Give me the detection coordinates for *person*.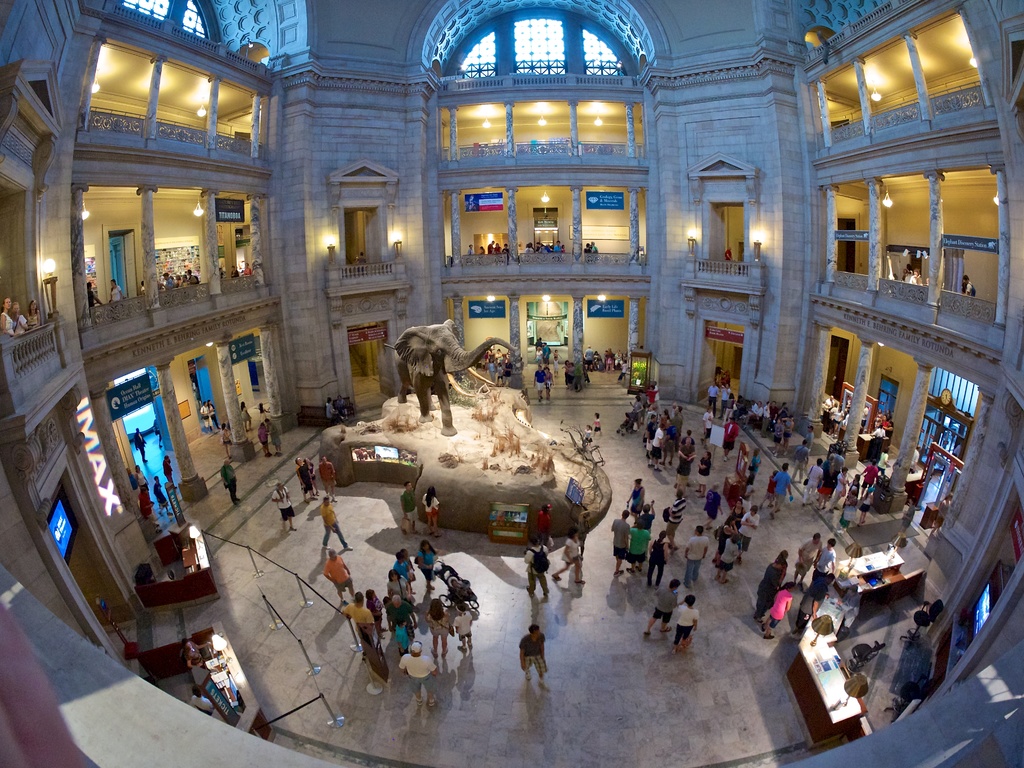
{"left": 320, "top": 495, "right": 348, "bottom": 548}.
